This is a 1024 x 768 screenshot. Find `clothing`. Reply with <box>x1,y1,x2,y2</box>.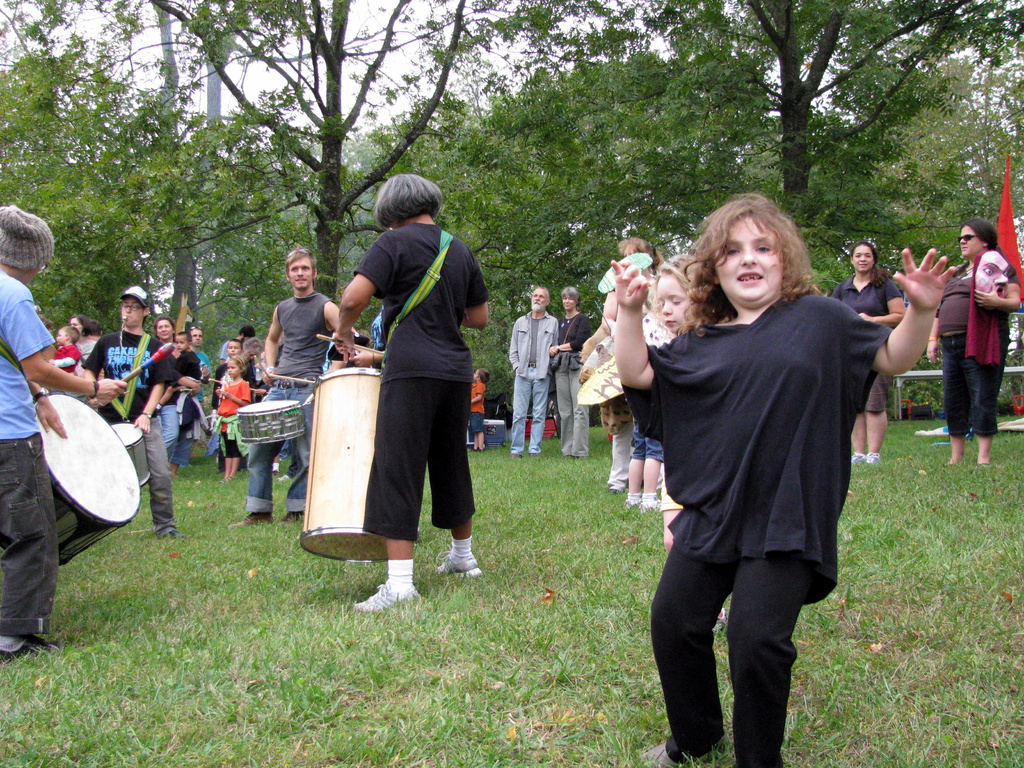
<box>339,179,490,564</box>.
